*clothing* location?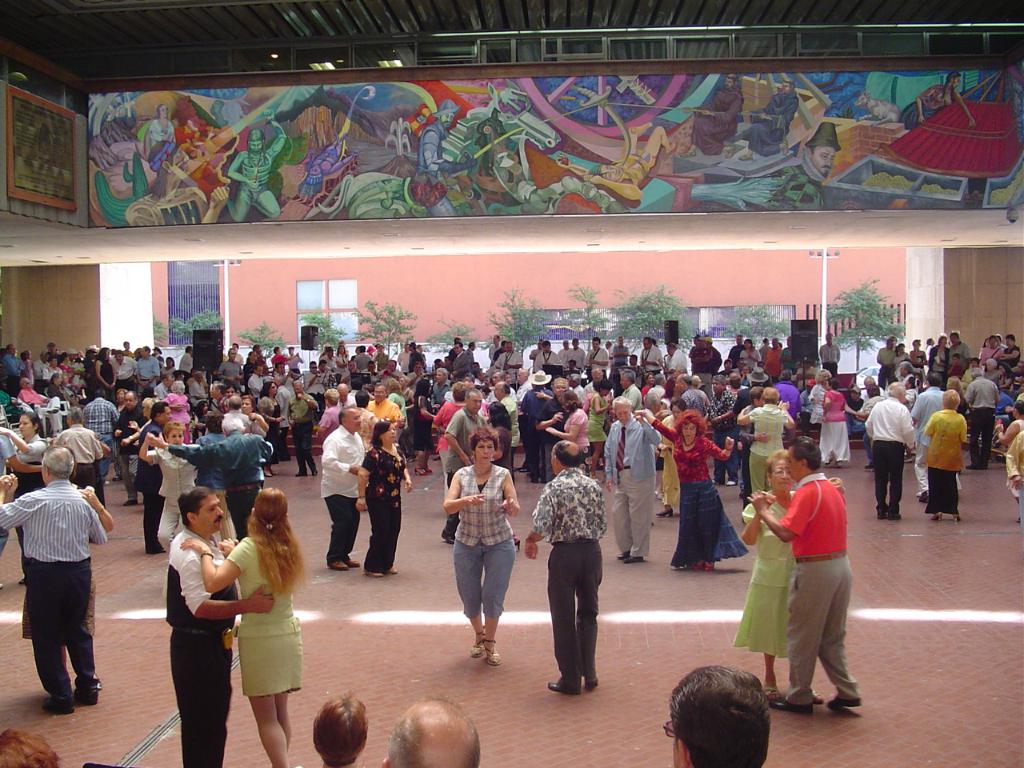
514, 384, 558, 474
